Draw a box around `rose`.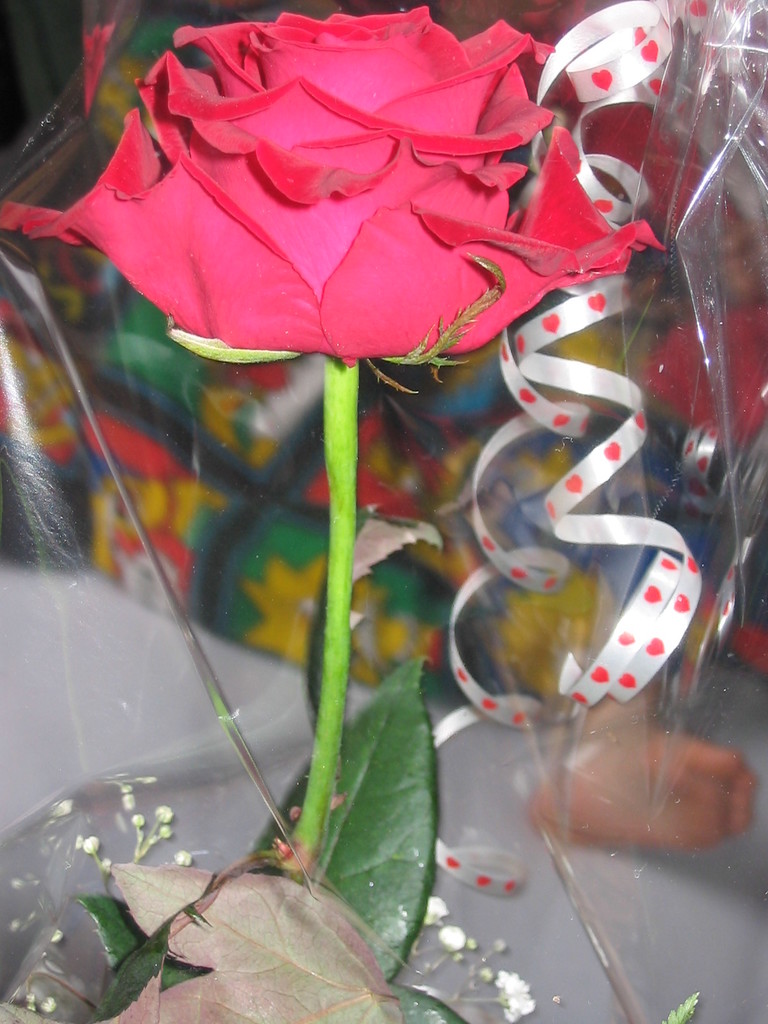
(0, 1, 670, 369).
